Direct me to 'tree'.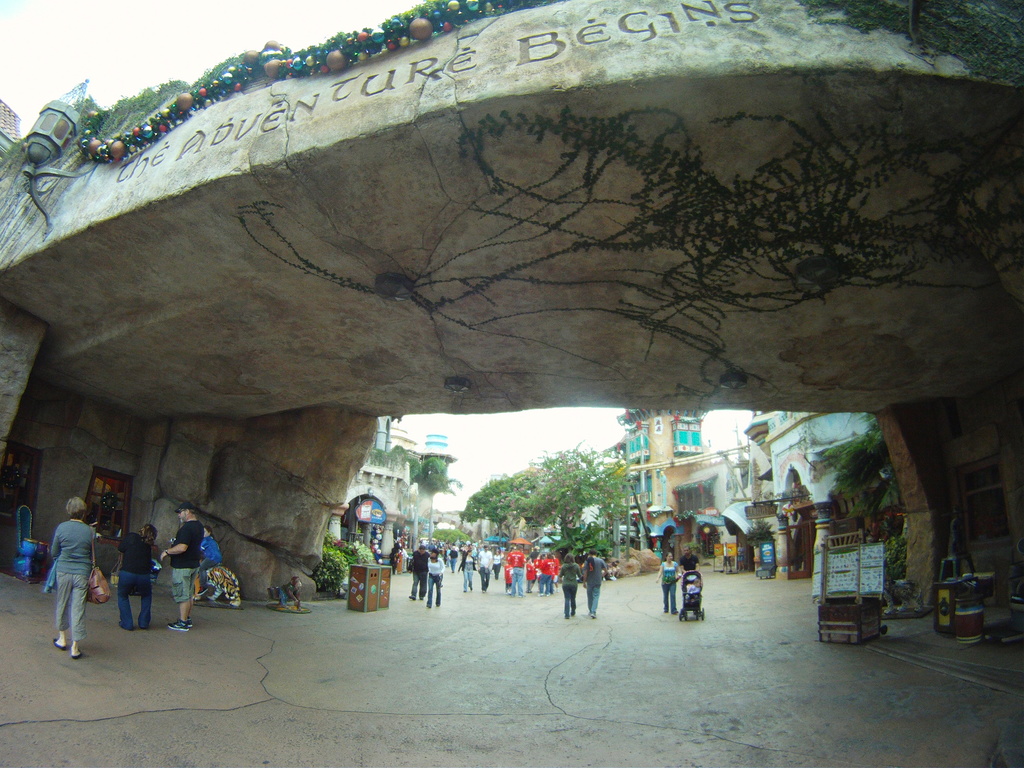
Direction: x1=442, y1=436, x2=652, y2=568.
